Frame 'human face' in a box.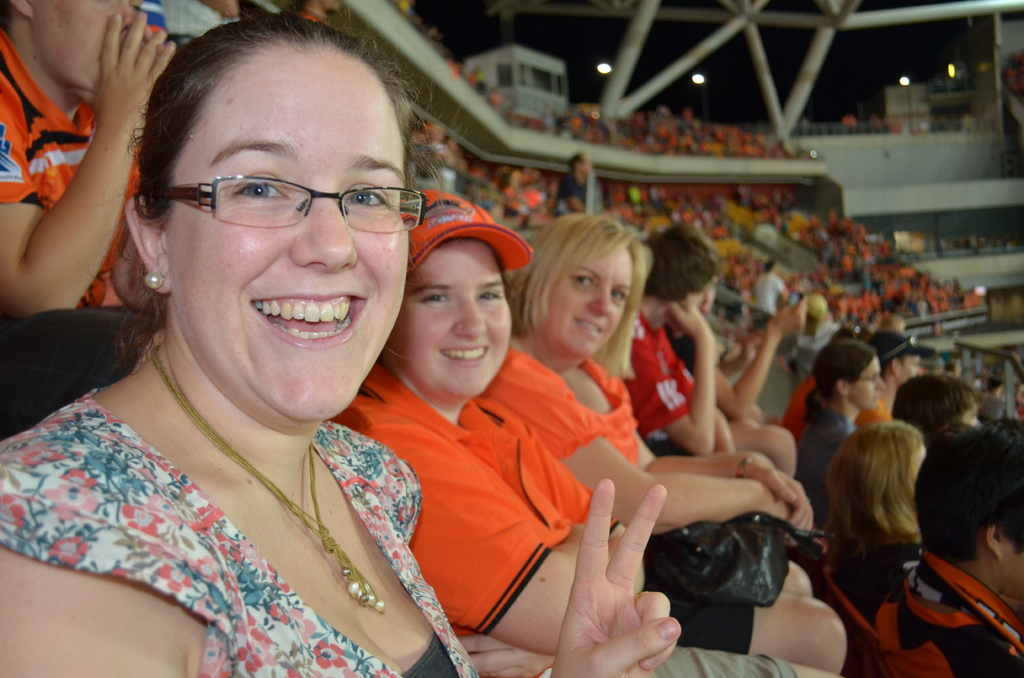
l=853, t=353, r=883, b=410.
